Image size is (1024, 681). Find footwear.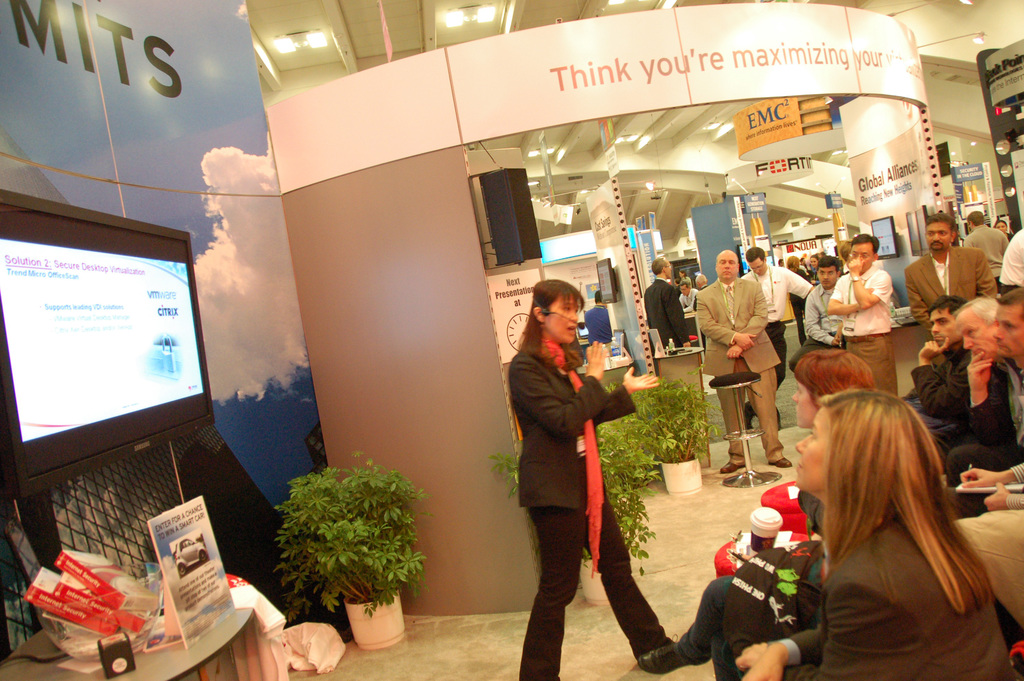
x1=634 y1=634 x2=687 y2=676.
